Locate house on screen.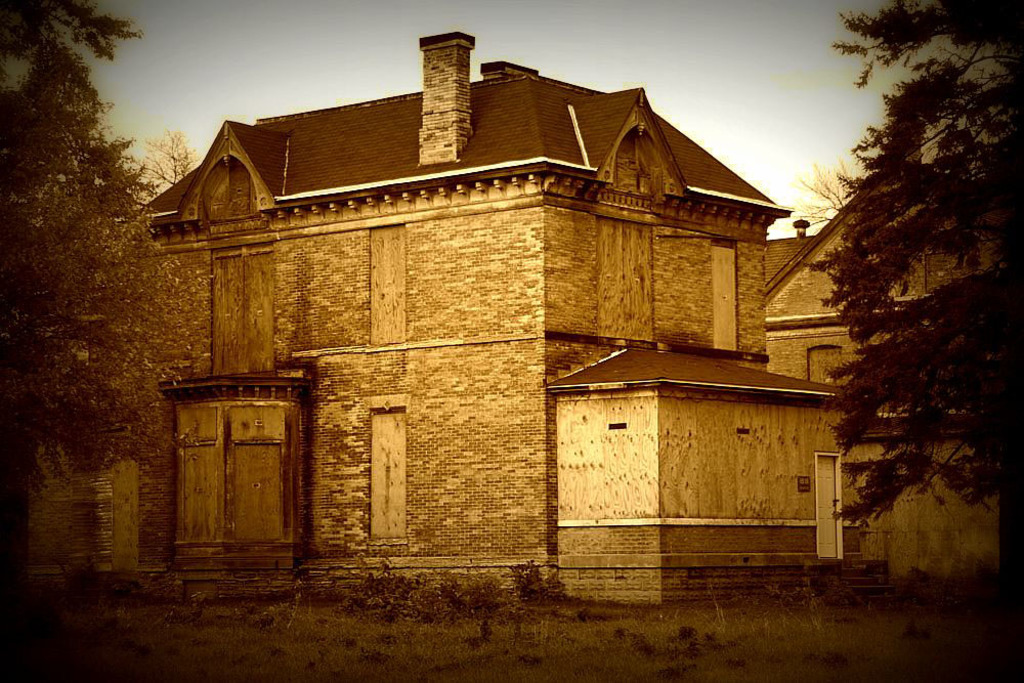
On screen at region(19, 26, 1016, 617).
